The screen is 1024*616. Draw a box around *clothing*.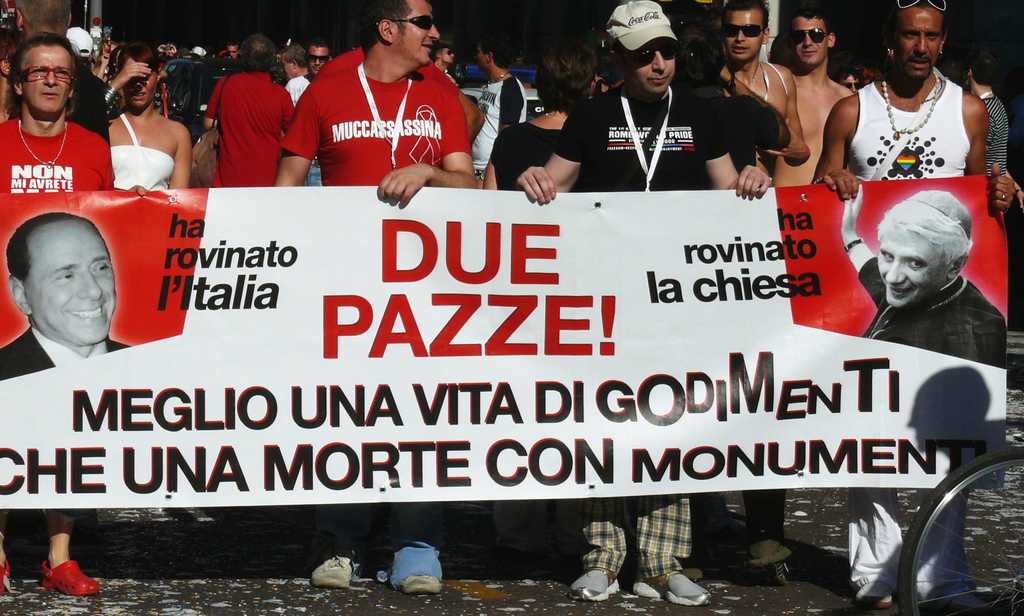
<box>550,85,730,597</box>.
